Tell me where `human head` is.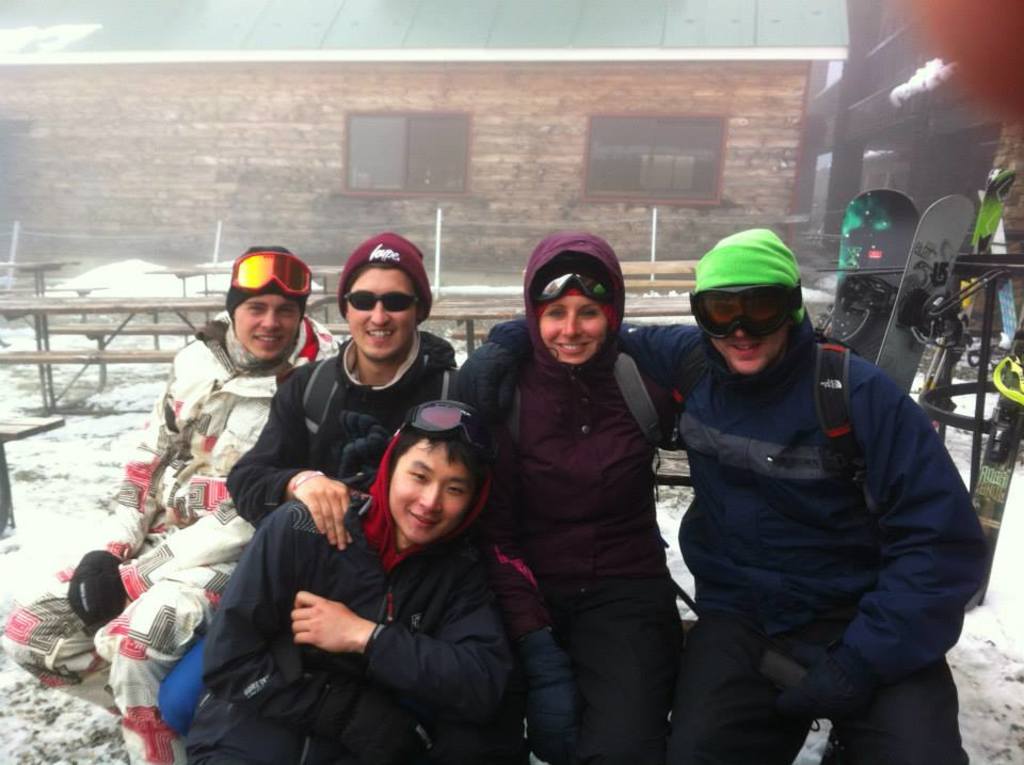
`human head` is at detection(341, 412, 497, 565).
